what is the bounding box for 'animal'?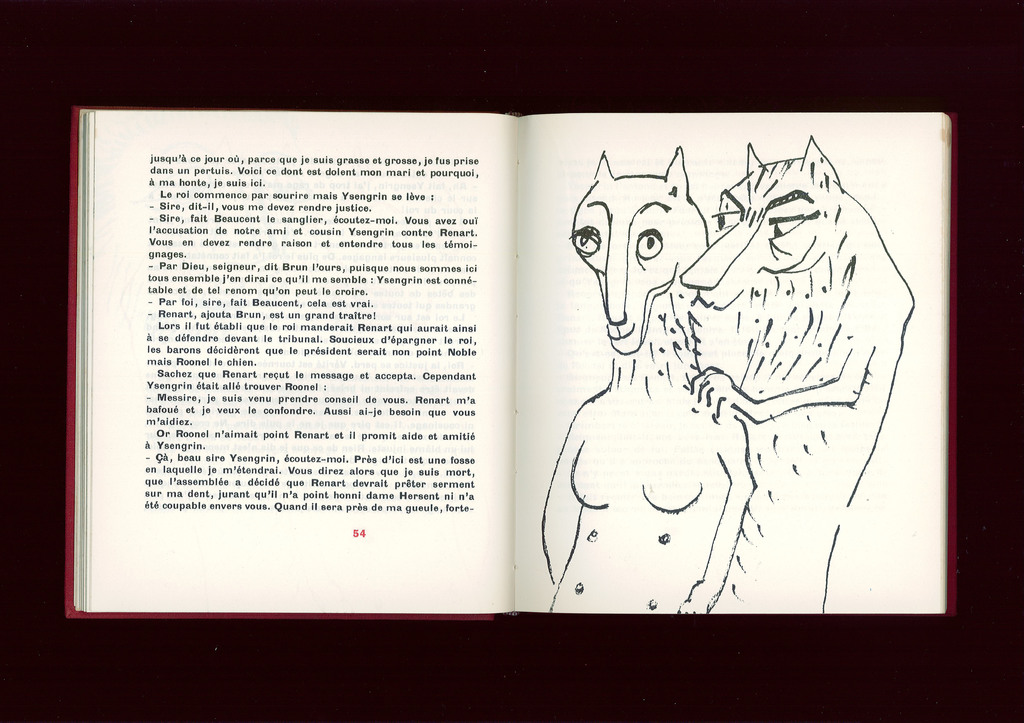
<bbox>677, 133, 913, 615</bbox>.
